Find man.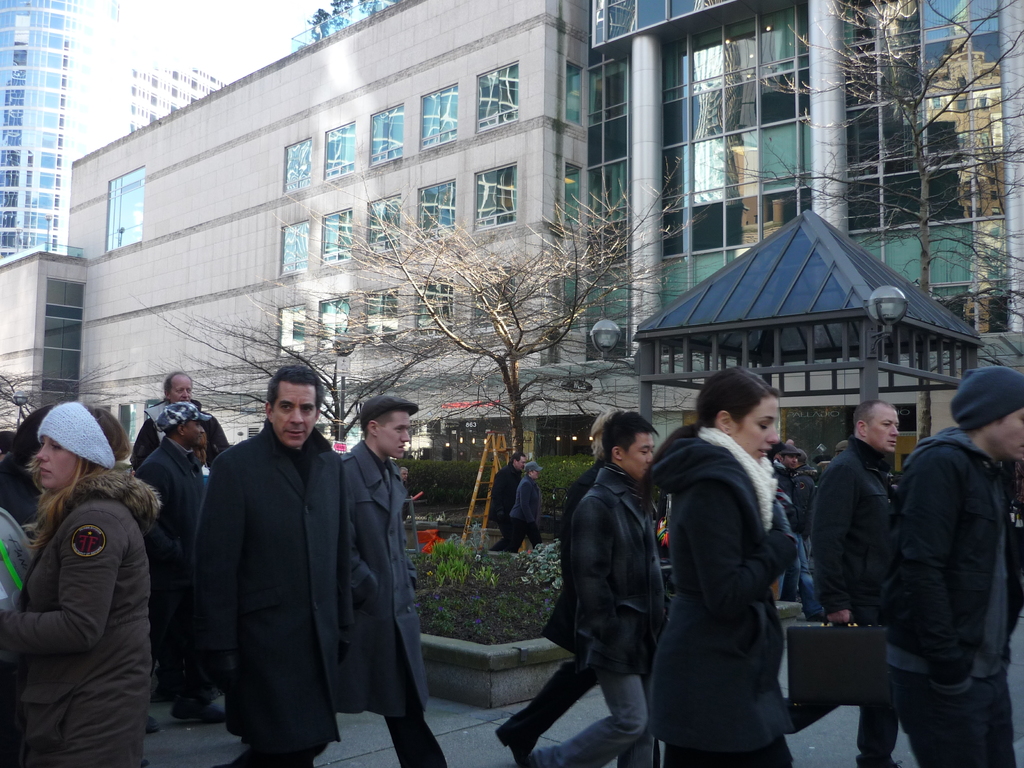
<region>490, 451, 522, 552</region>.
